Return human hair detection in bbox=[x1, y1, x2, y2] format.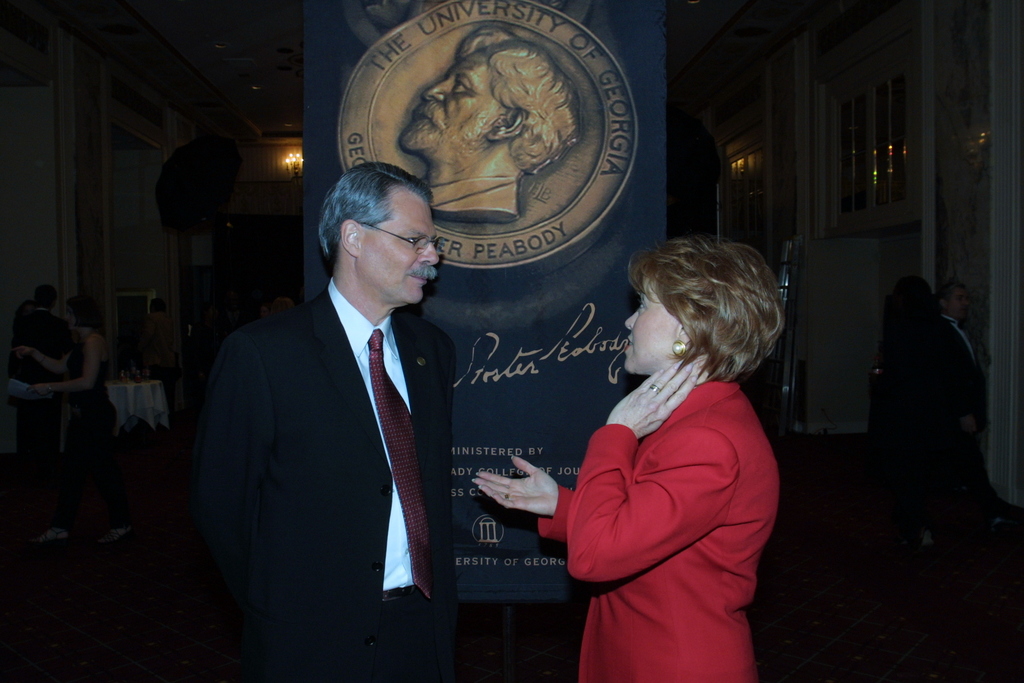
bbox=[620, 240, 784, 407].
